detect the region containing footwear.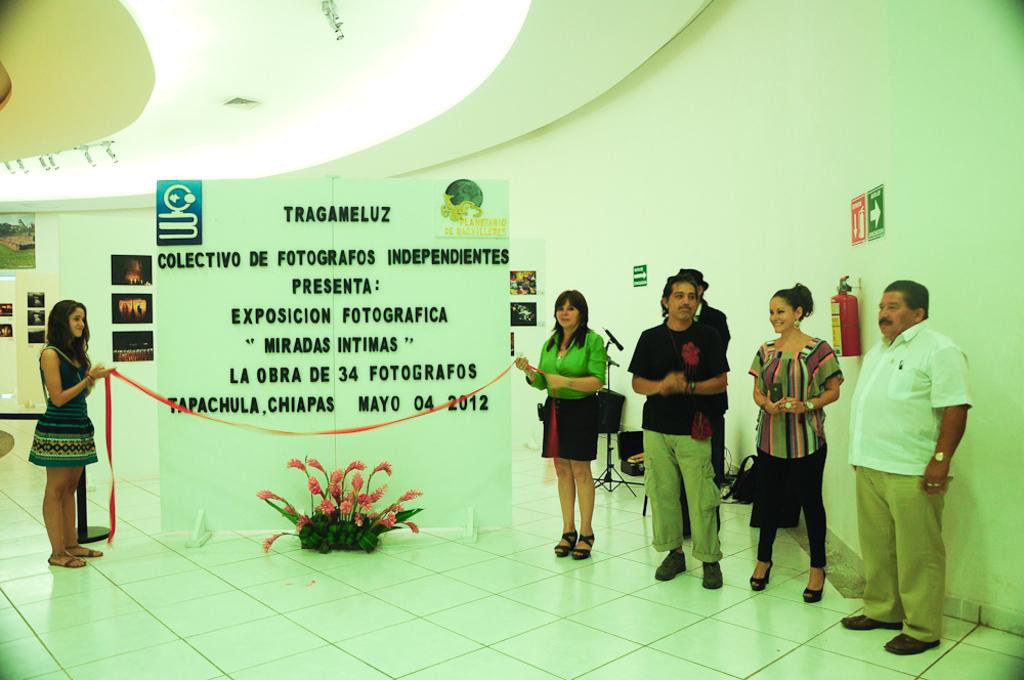
box(800, 573, 826, 602).
